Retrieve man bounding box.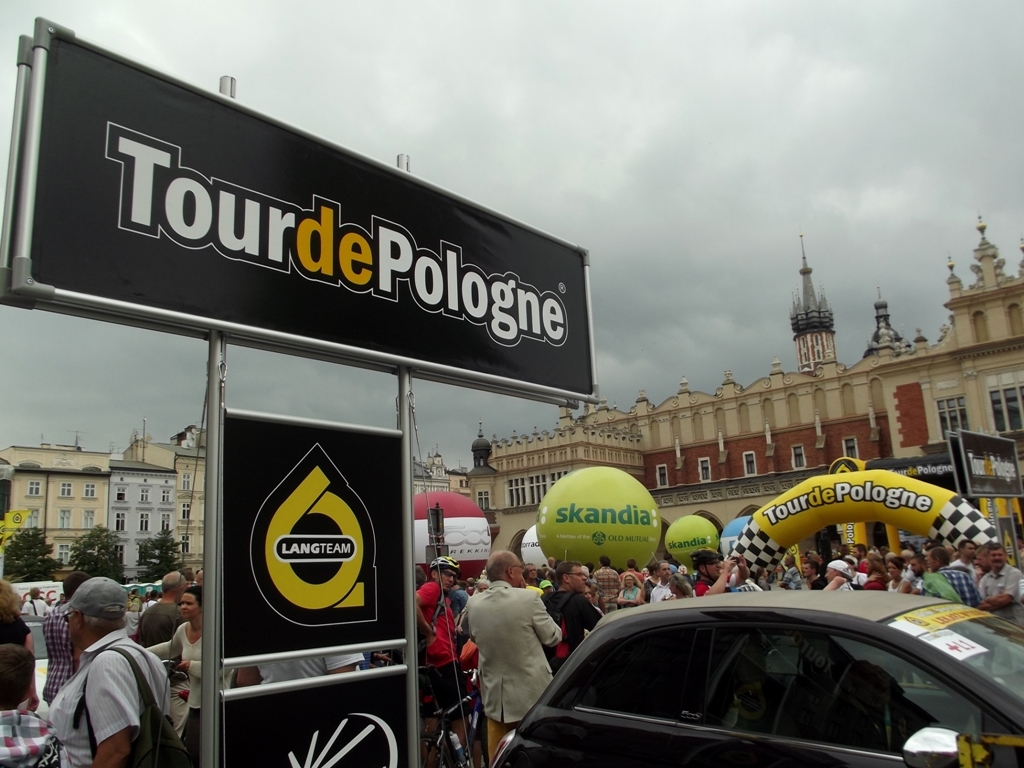
Bounding box: pyautogui.locateOnScreen(148, 595, 155, 607).
